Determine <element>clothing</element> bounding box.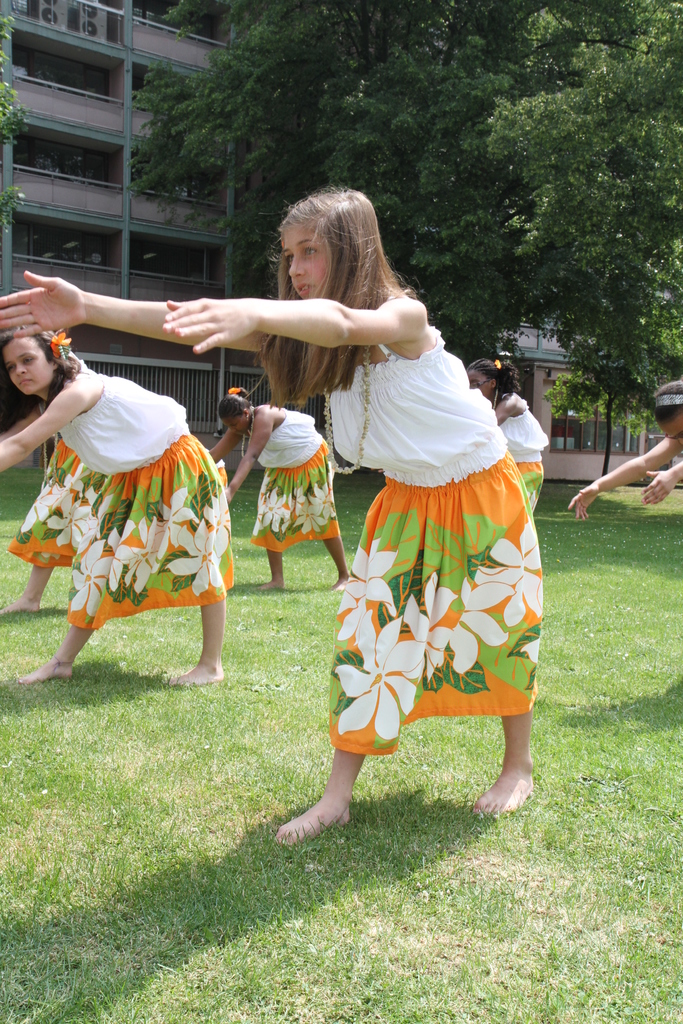
Determined: bbox=(315, 294, 545, 753).
